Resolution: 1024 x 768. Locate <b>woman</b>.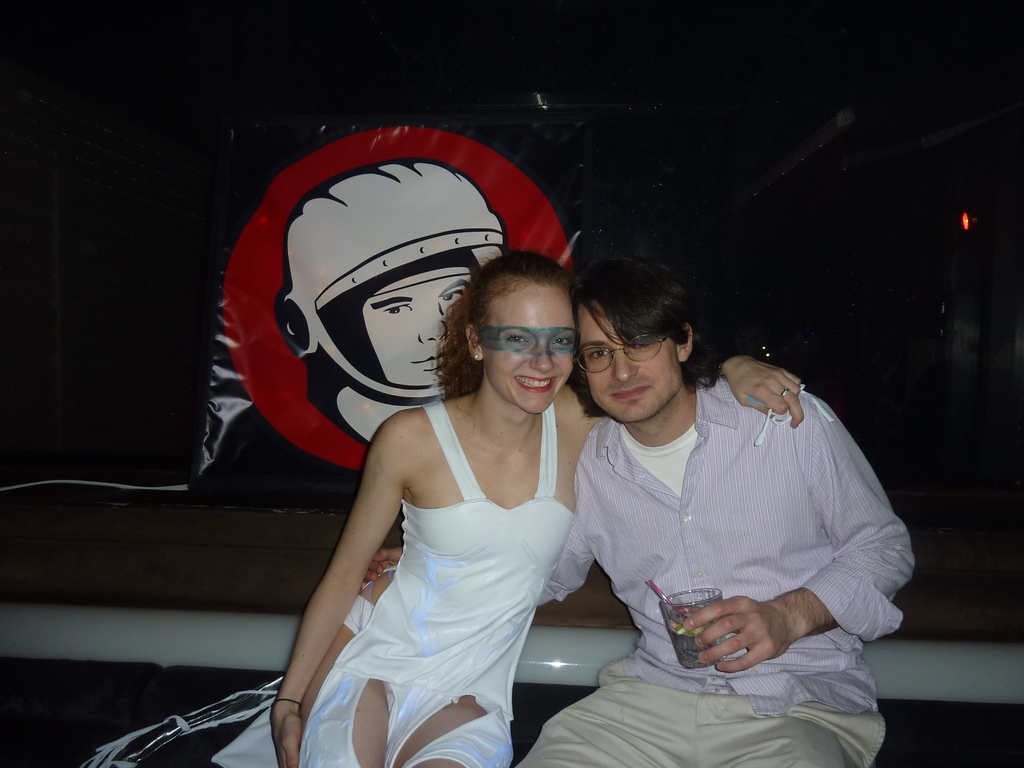
box(218, 253, 797, 767).
